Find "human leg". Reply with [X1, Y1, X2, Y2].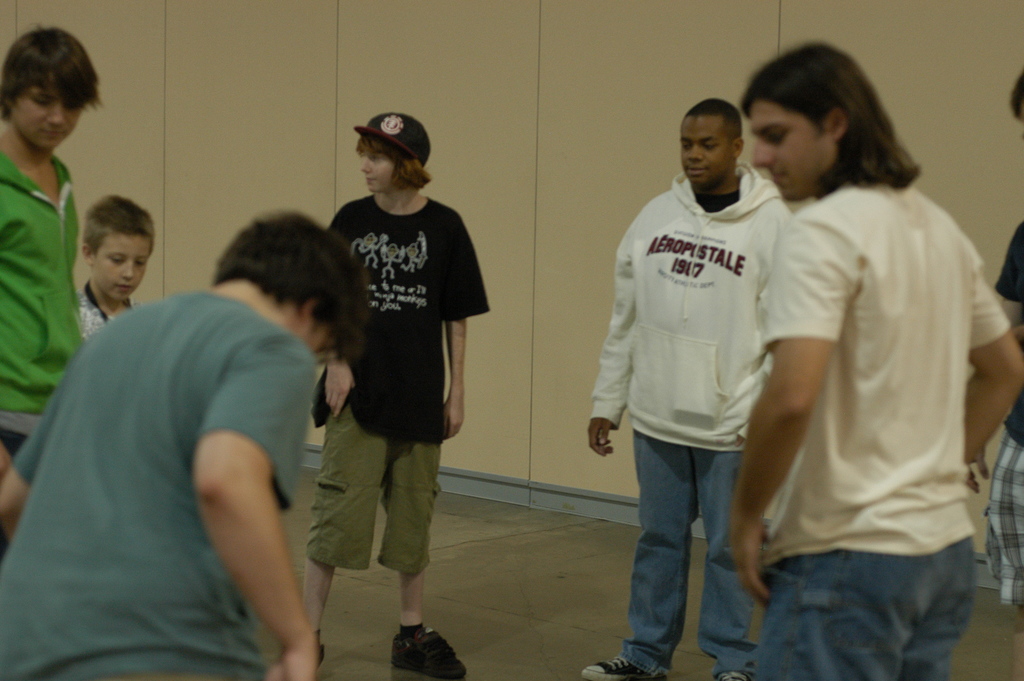
[755, 527, 982, 679].
